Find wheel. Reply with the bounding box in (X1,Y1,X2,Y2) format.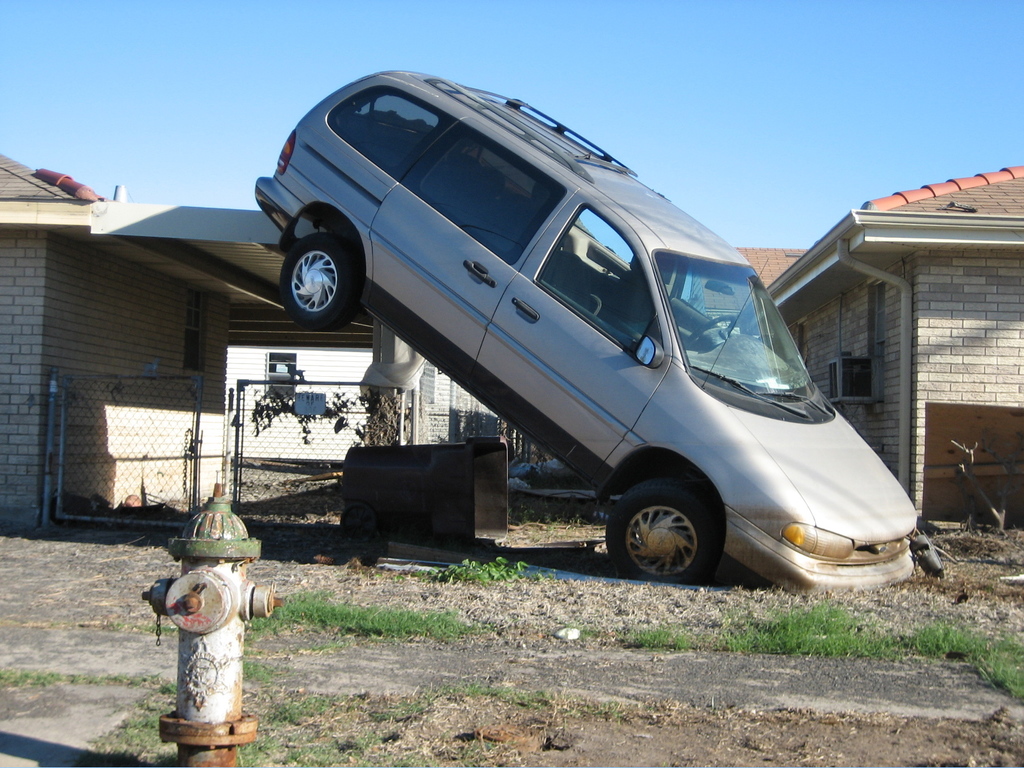
(687,315,735,366).
